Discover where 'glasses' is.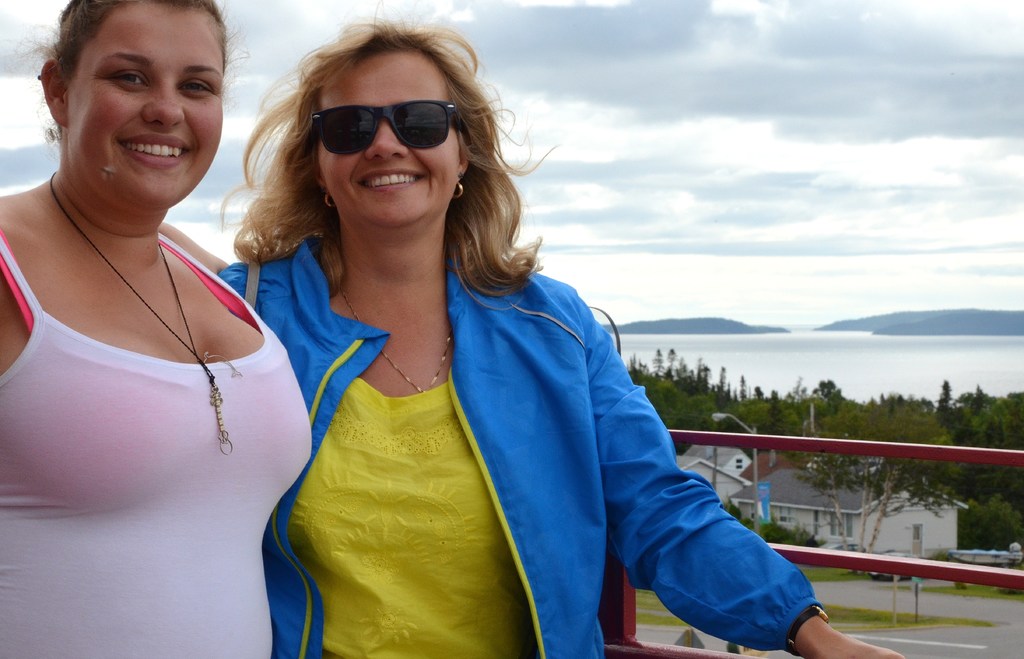
Discovered at 305:103:472:157.
